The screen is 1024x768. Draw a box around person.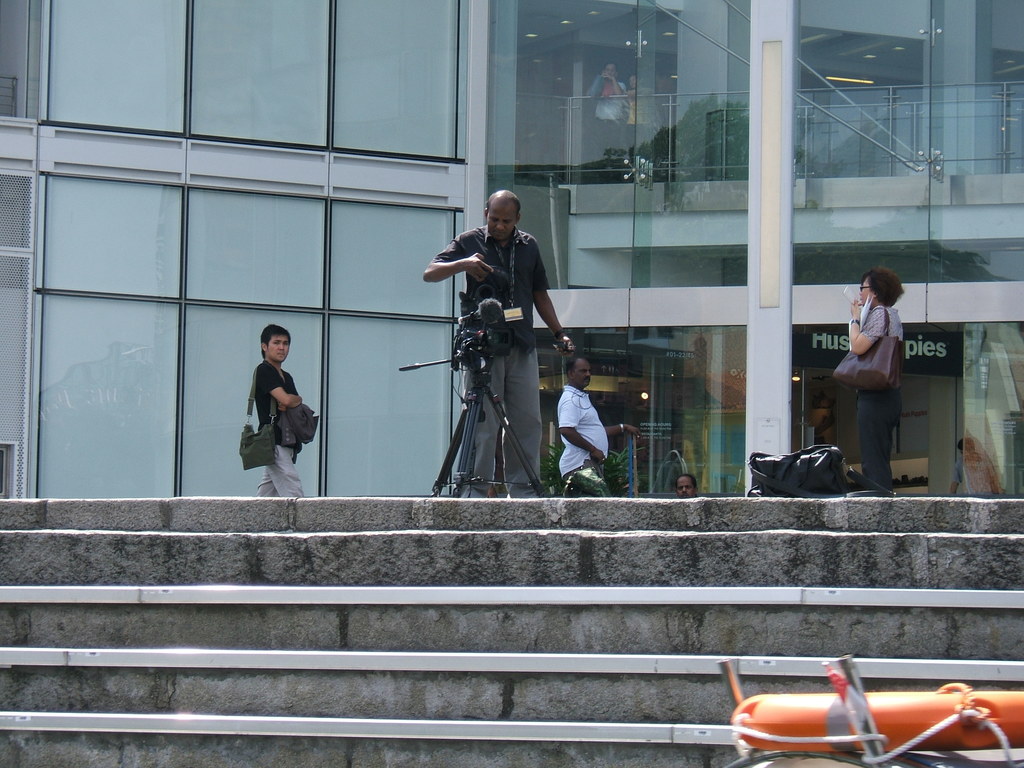
rect(555, 348, 645, 500).
